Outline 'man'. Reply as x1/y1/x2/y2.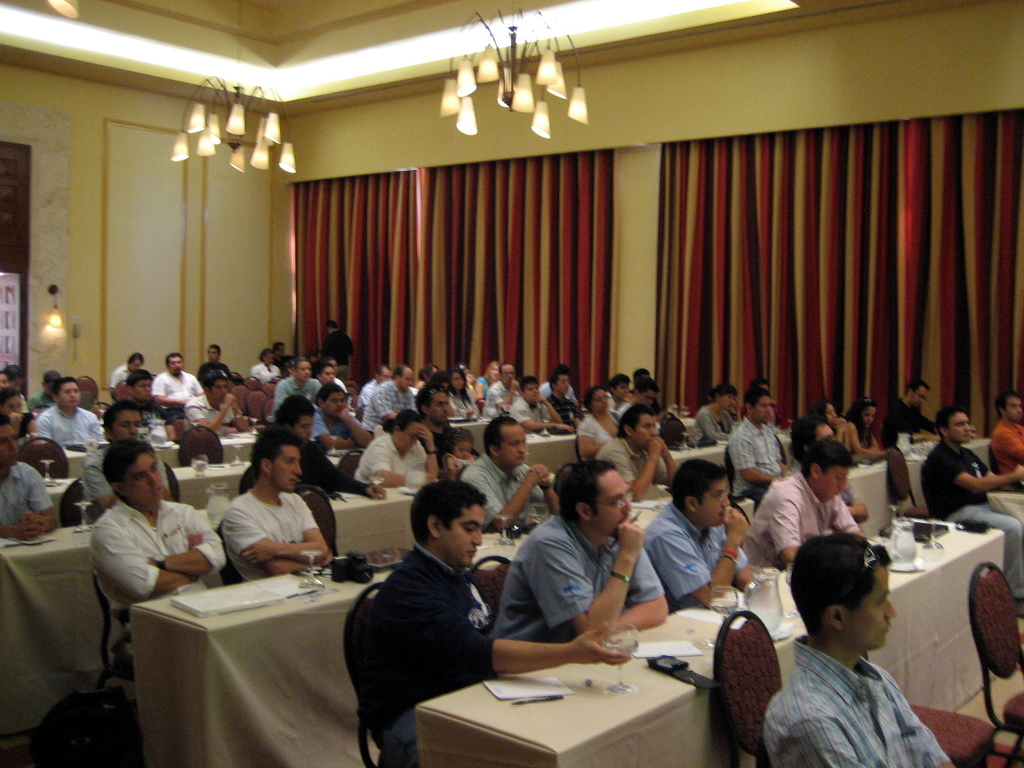
273/354/320/408.
